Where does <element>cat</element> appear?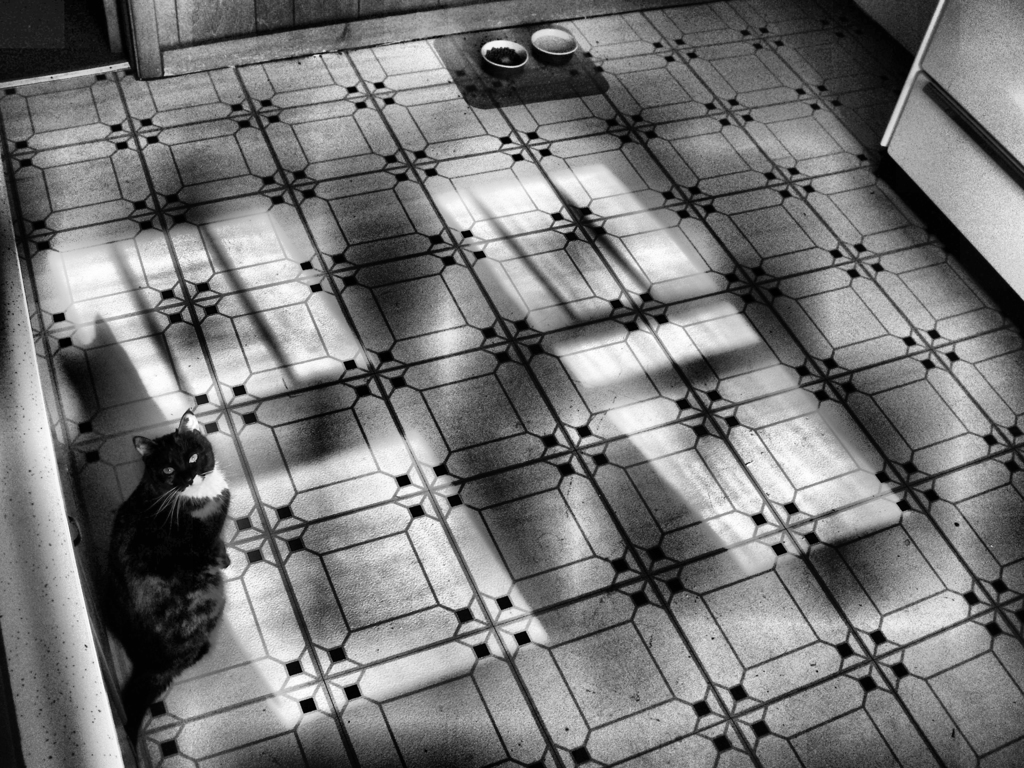
Appears at x1=106 y1=406 x2=227 y2=737.
